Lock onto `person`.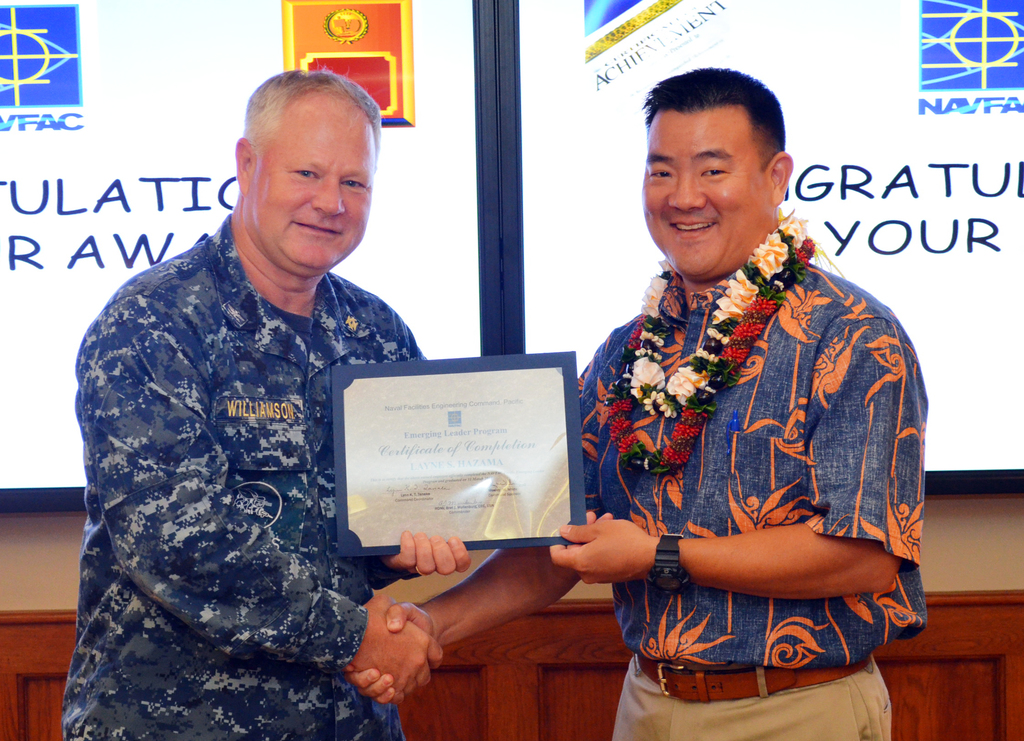
Locked: box=[355, 63, 924, 740].
